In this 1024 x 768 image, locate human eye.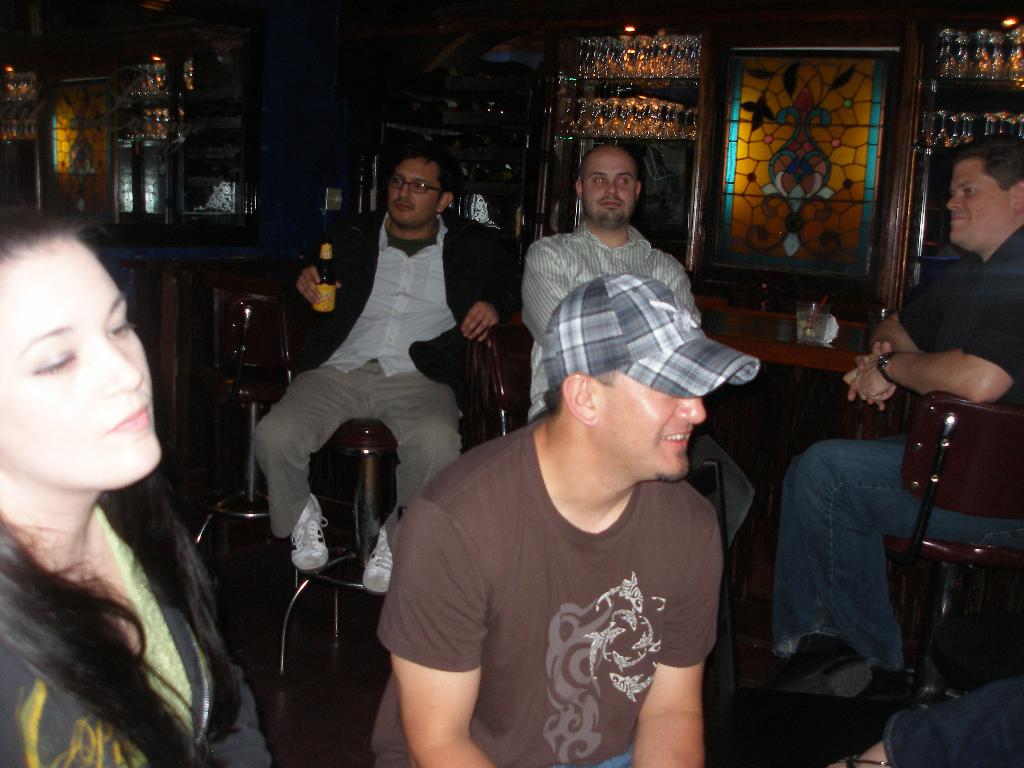
Bounding box: Rect(966, 182, 977, 193).
